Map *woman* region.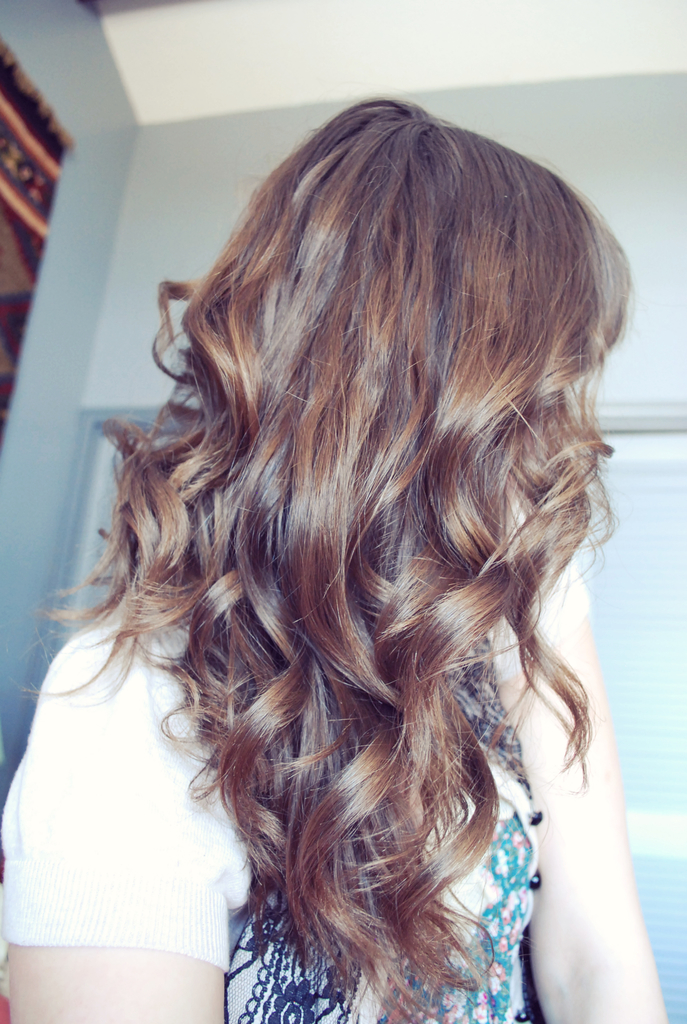
Mapped to box=[0, 98, 677, 1023].
